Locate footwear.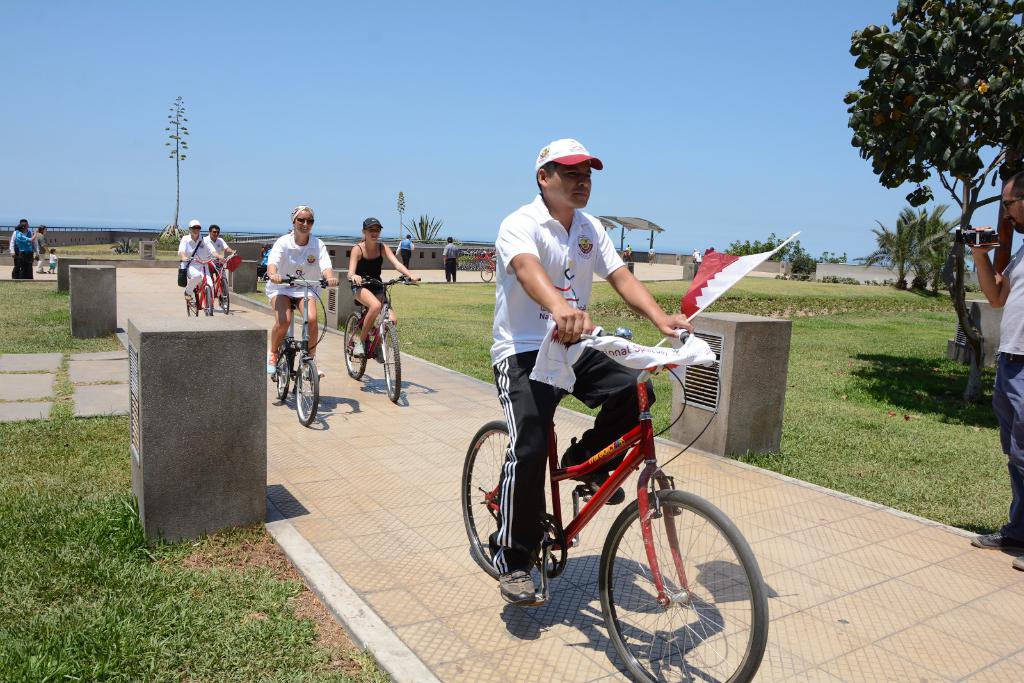
Bounding box: l=353, t=339, r=362, b=361.
